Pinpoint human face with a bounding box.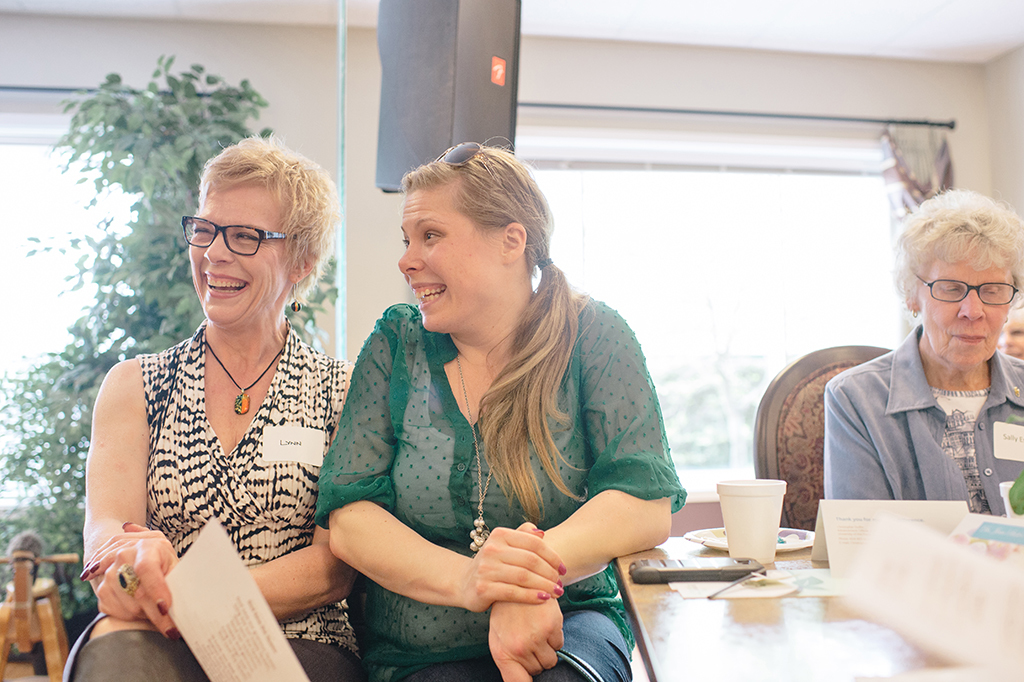
182/184/285/337.
